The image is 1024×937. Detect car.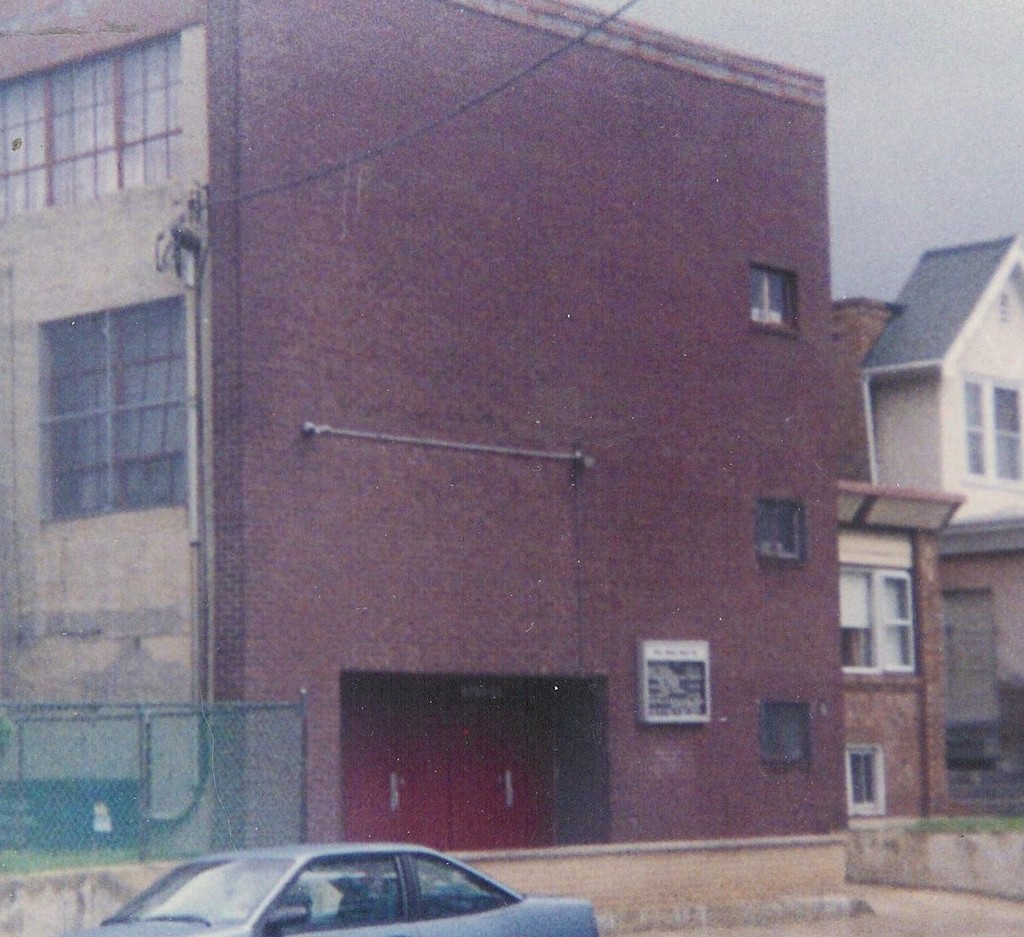
Detection: bbox=[58, 843, 603, 936].
